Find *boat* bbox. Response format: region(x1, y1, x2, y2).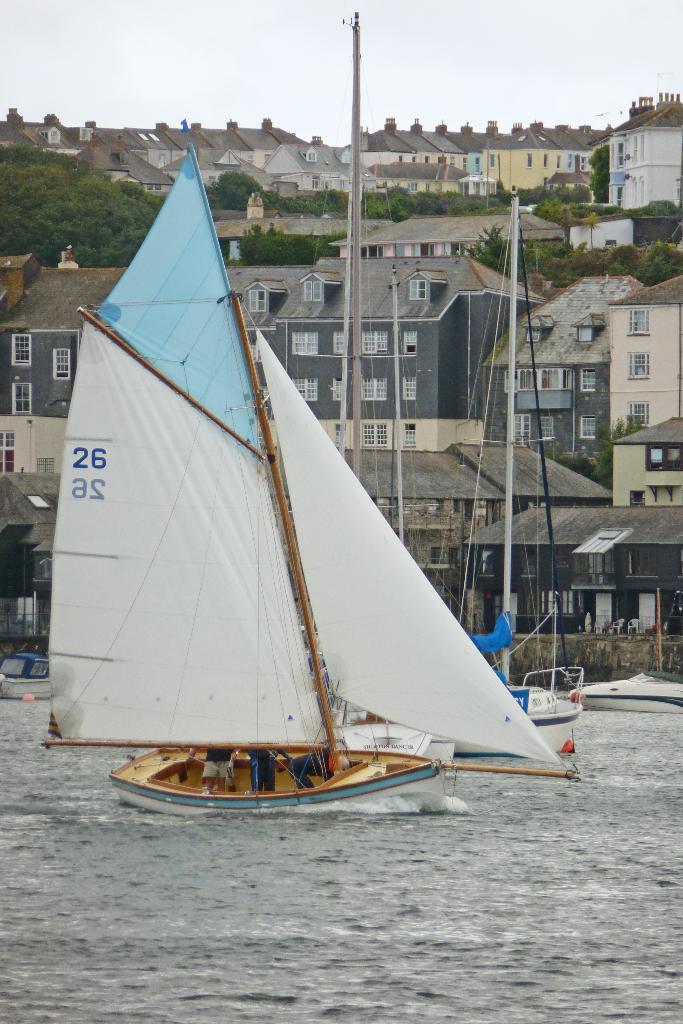
region(34, 137, 600, 861).
